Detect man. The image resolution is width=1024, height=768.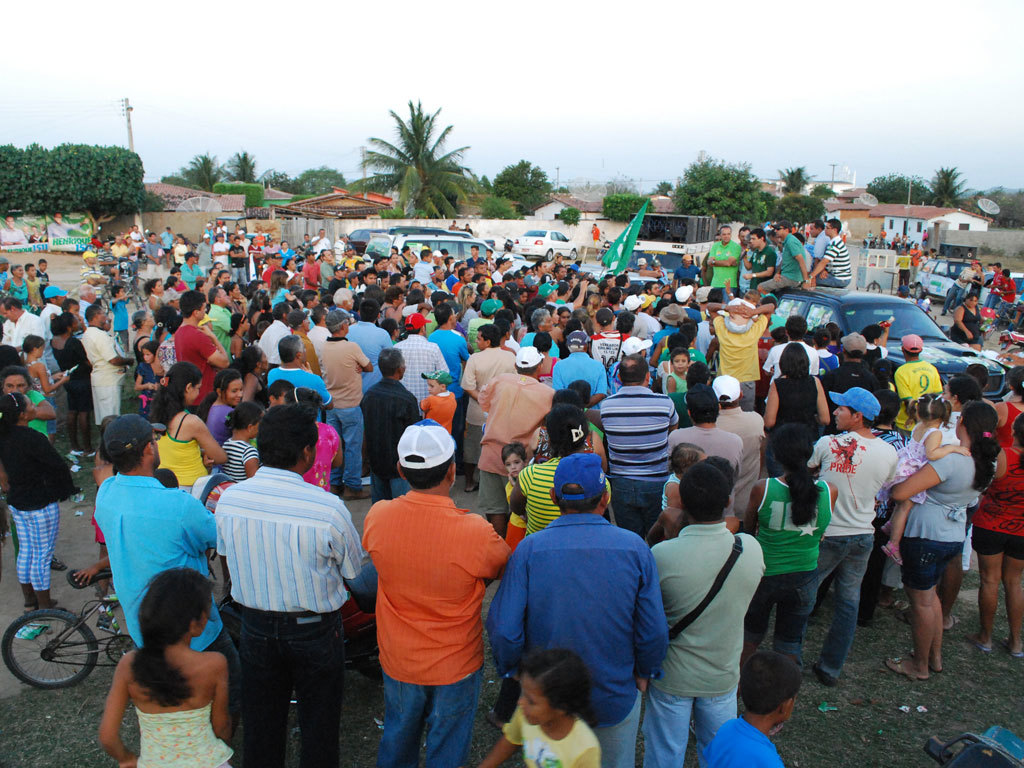
255:303:293:376.
